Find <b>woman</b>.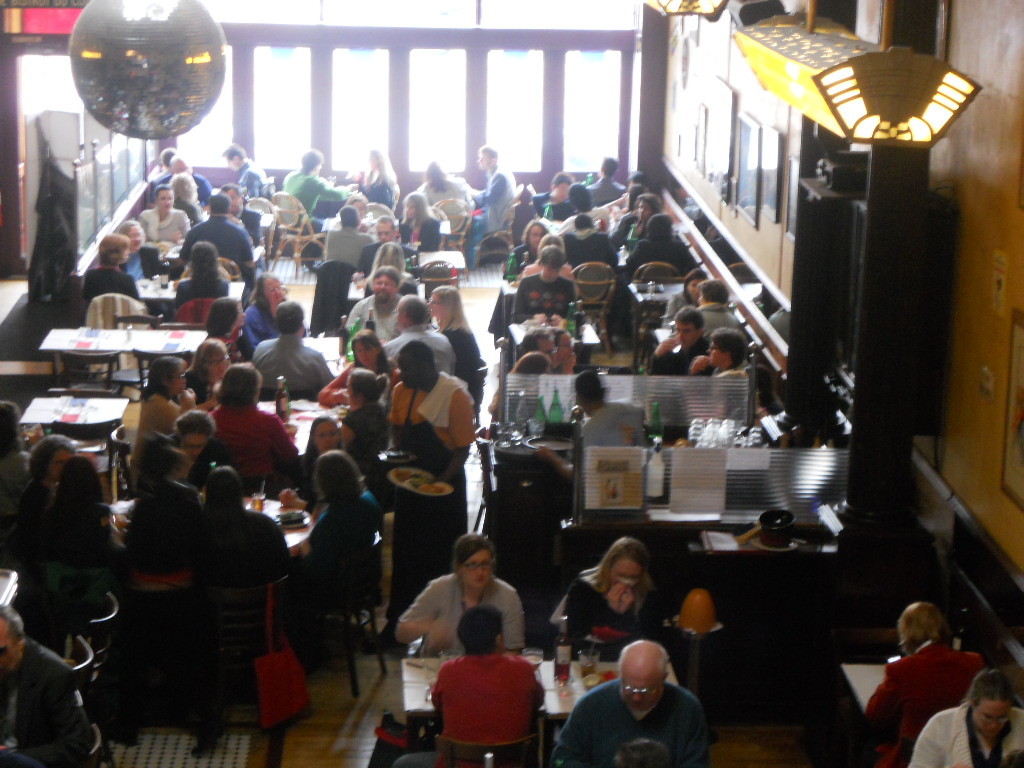
[666,270,709,325].
